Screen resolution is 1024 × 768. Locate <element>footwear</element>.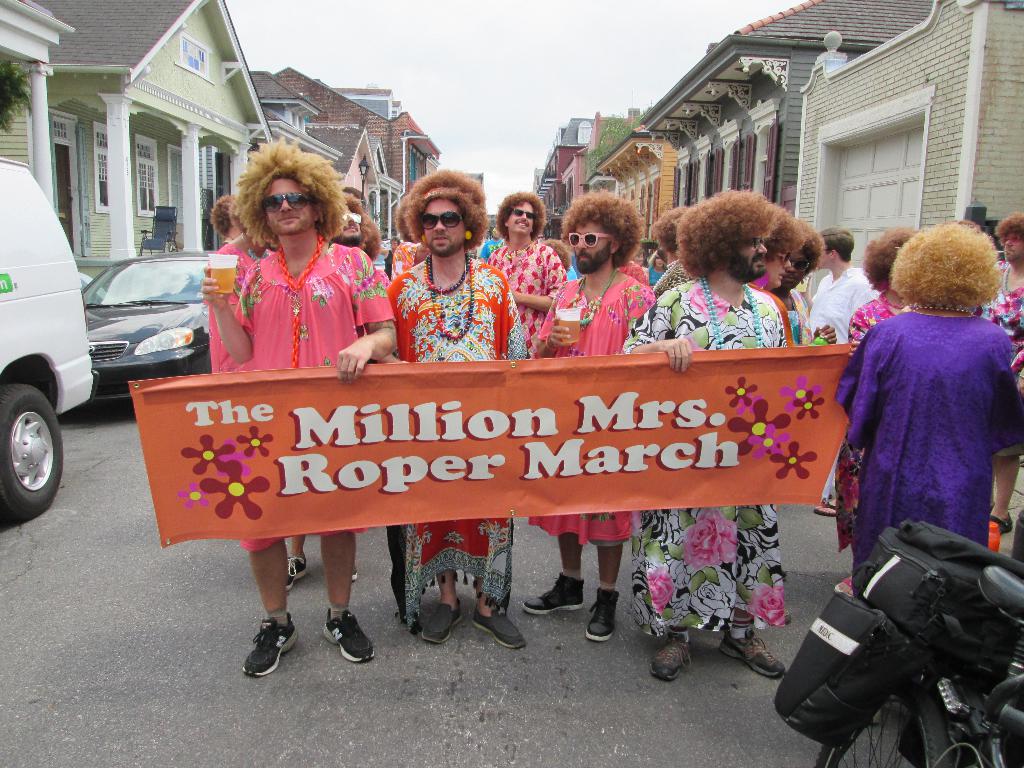
472,601,525,648.
